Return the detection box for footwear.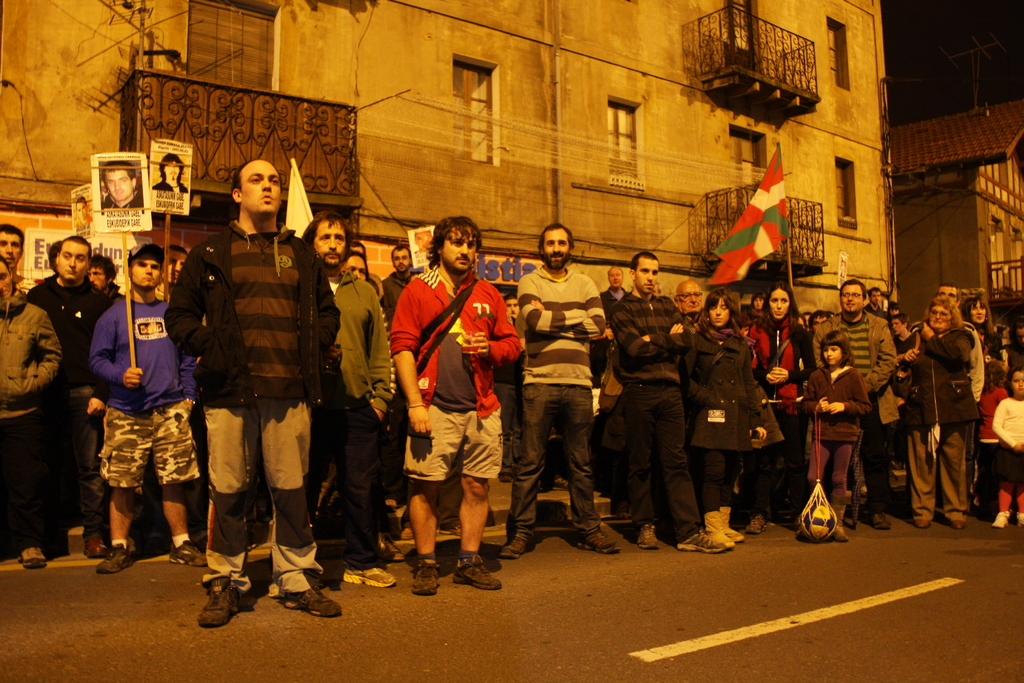
detection(189, 559, 246, 632).
